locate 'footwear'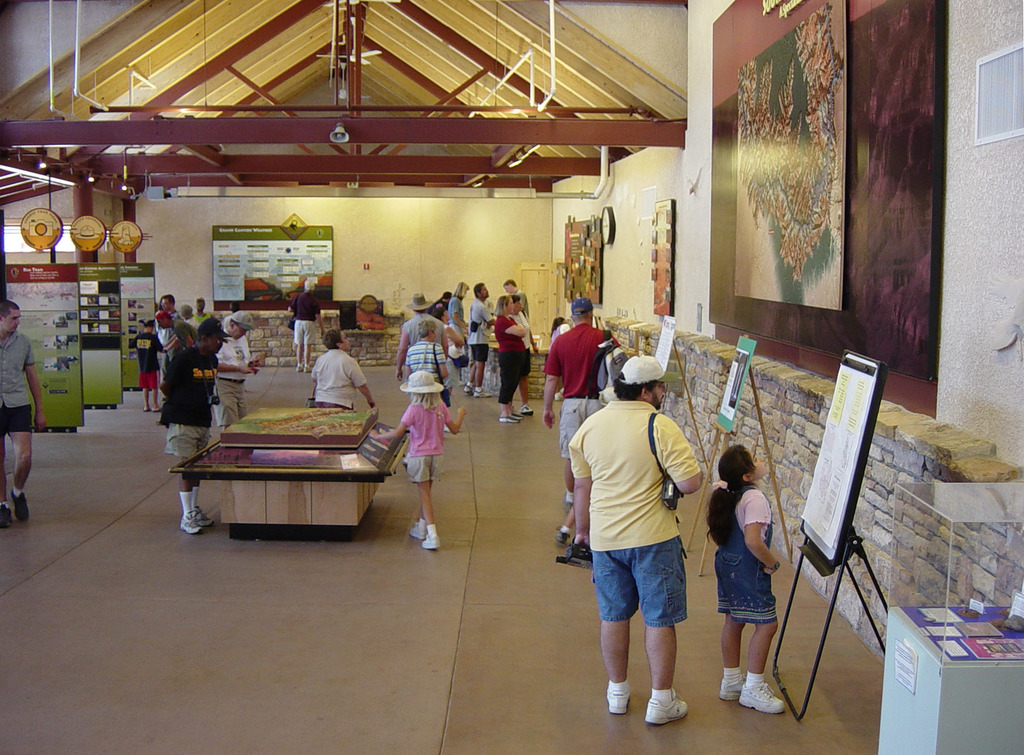
<box>0,506,6,526</box>
